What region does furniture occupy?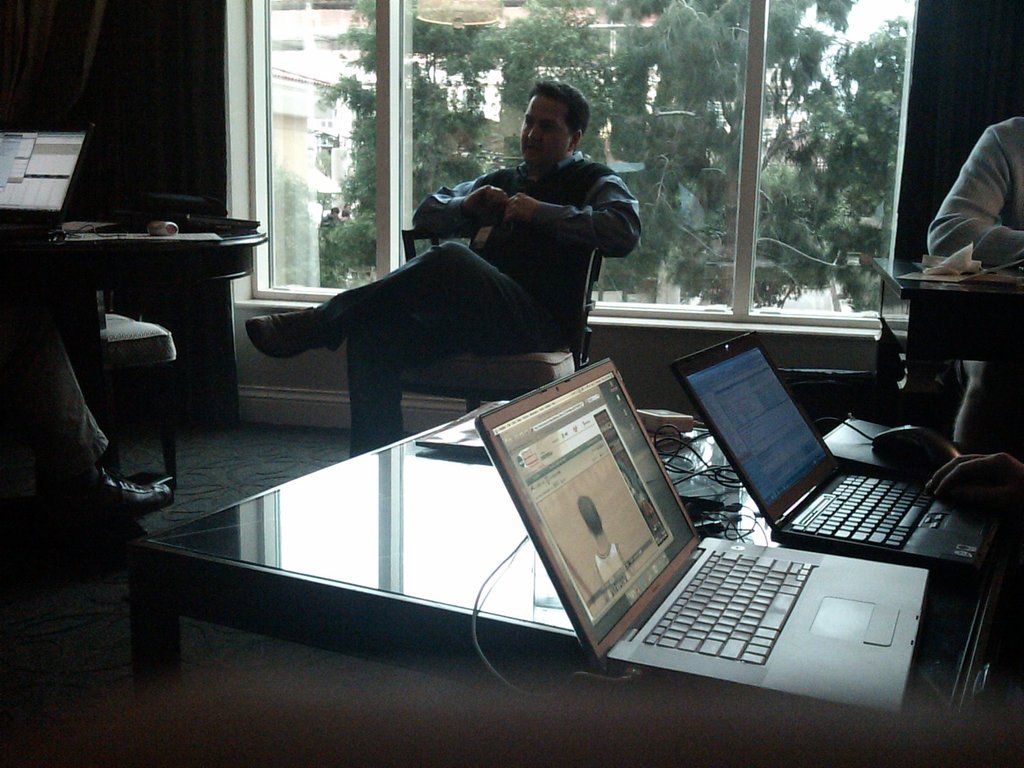
[left=873, top=258, right=1023, bottom=422].
